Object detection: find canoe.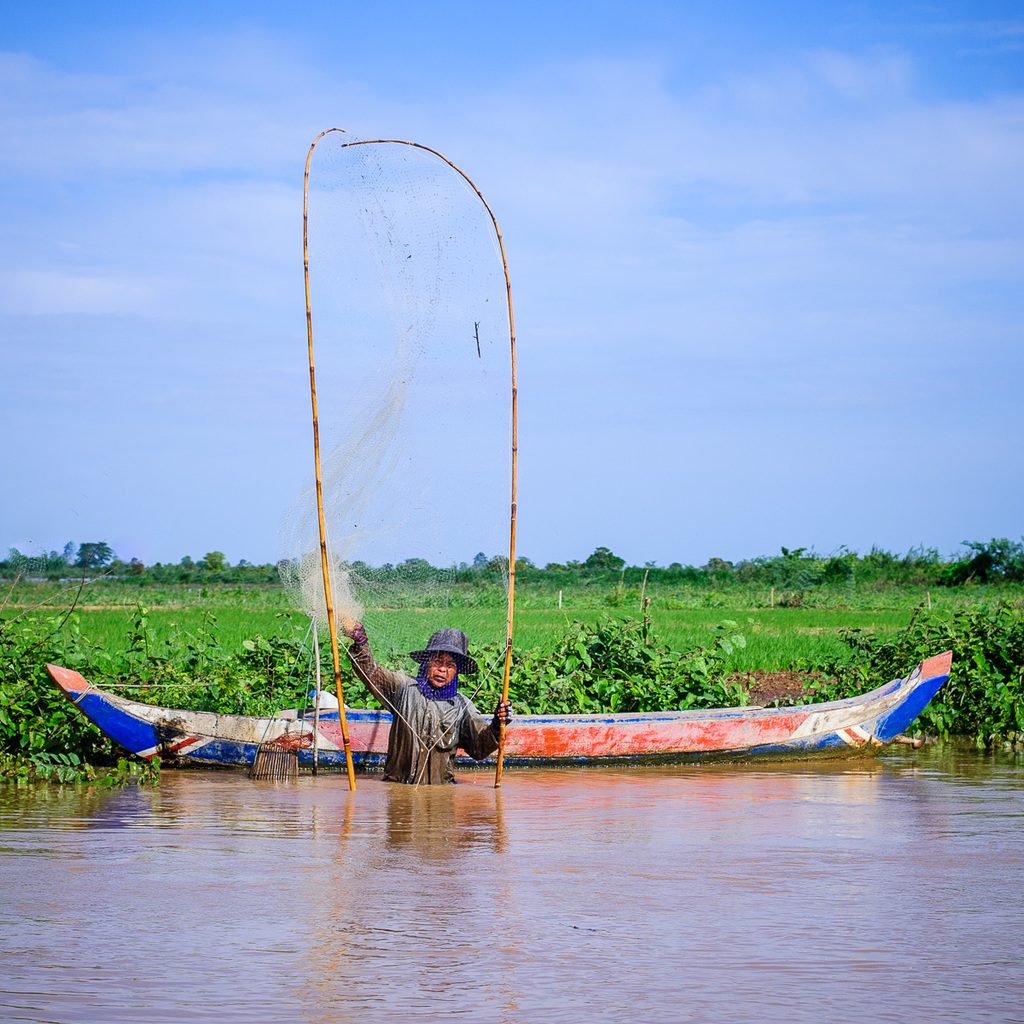
rect(51, 645, 945, 771).
